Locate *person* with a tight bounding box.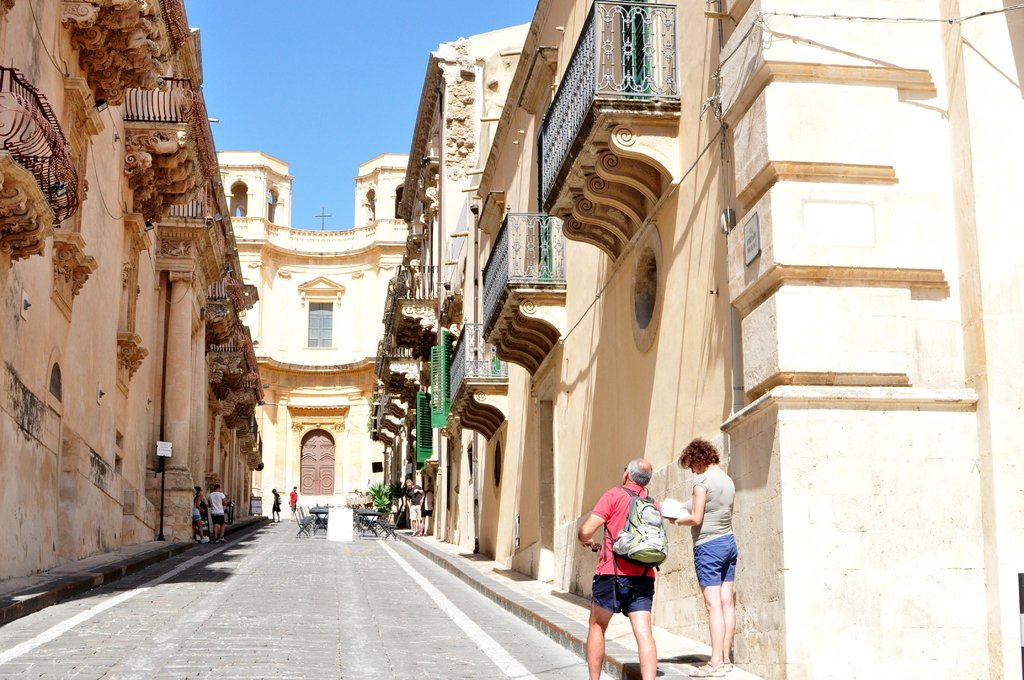
x1=578, y1=455, x2=662, y2=679.
